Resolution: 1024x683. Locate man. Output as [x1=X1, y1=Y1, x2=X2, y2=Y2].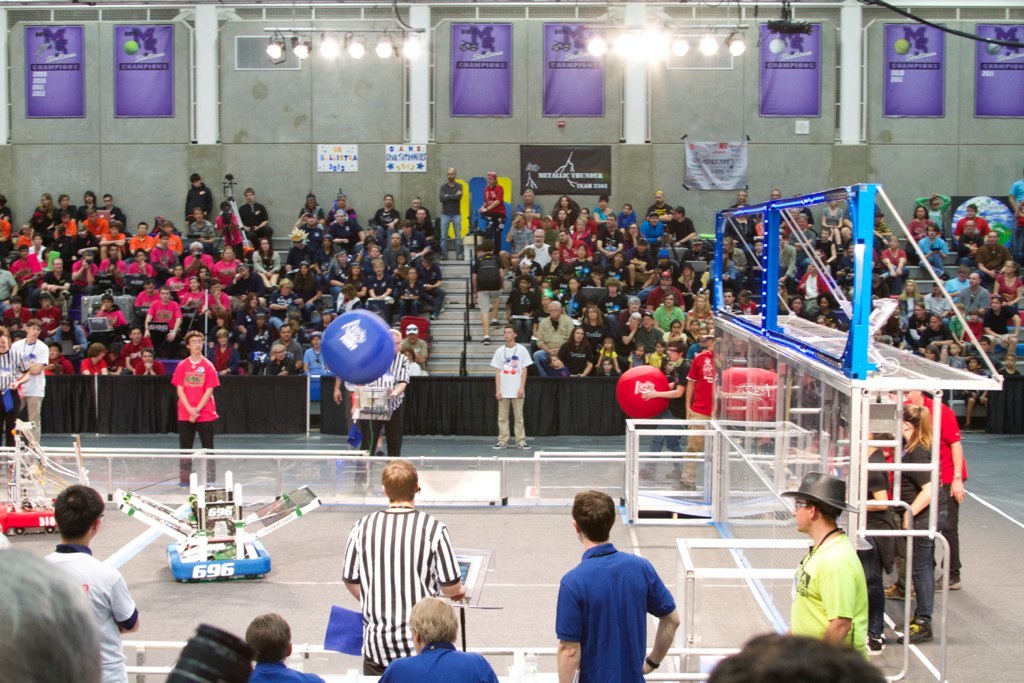
[x1=361, y1=259, x2=399, y2=303].
